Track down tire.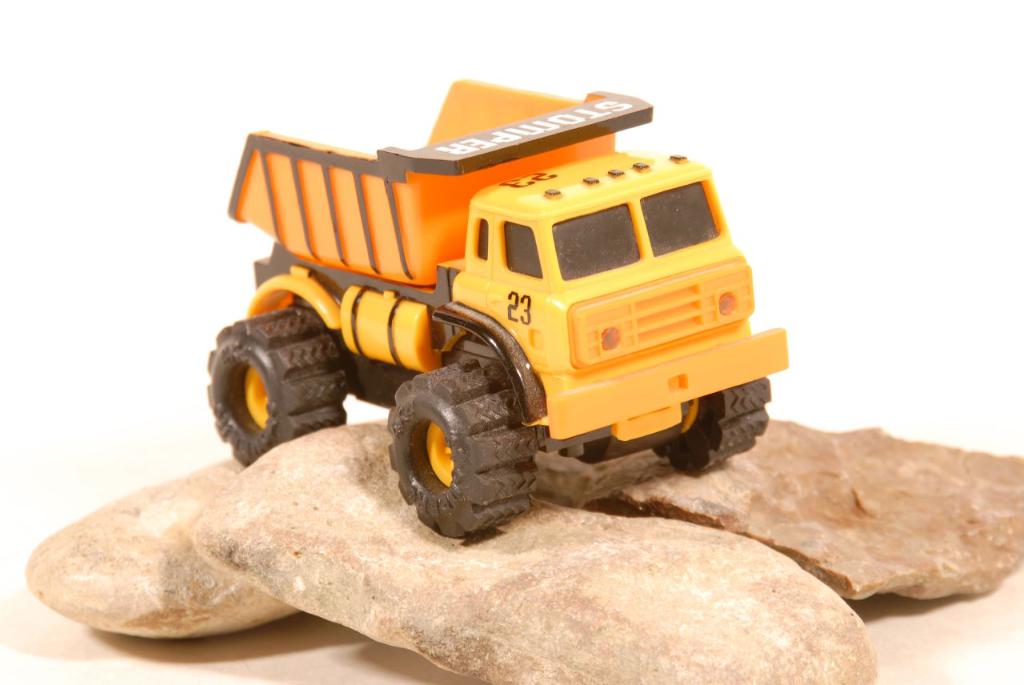
Tracked to locate(204, 306, 345, 465).
